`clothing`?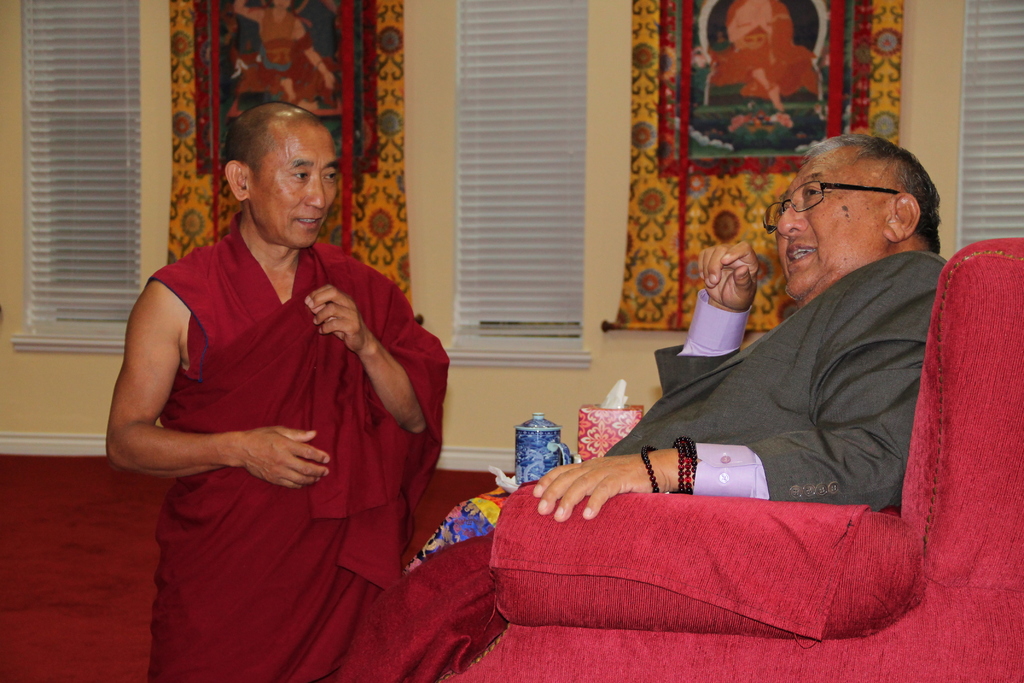
rect(119, 190, 437, 636)
